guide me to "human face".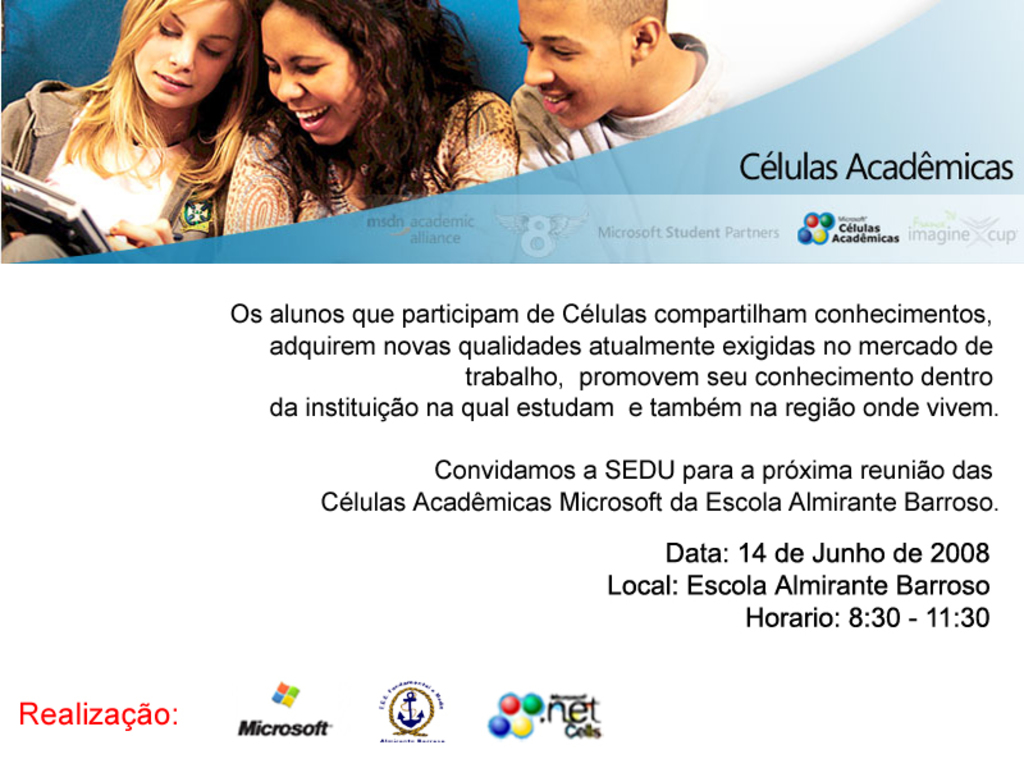
Guidance: pyautogui.locateOnScreen(131, 1, 238, 104).
